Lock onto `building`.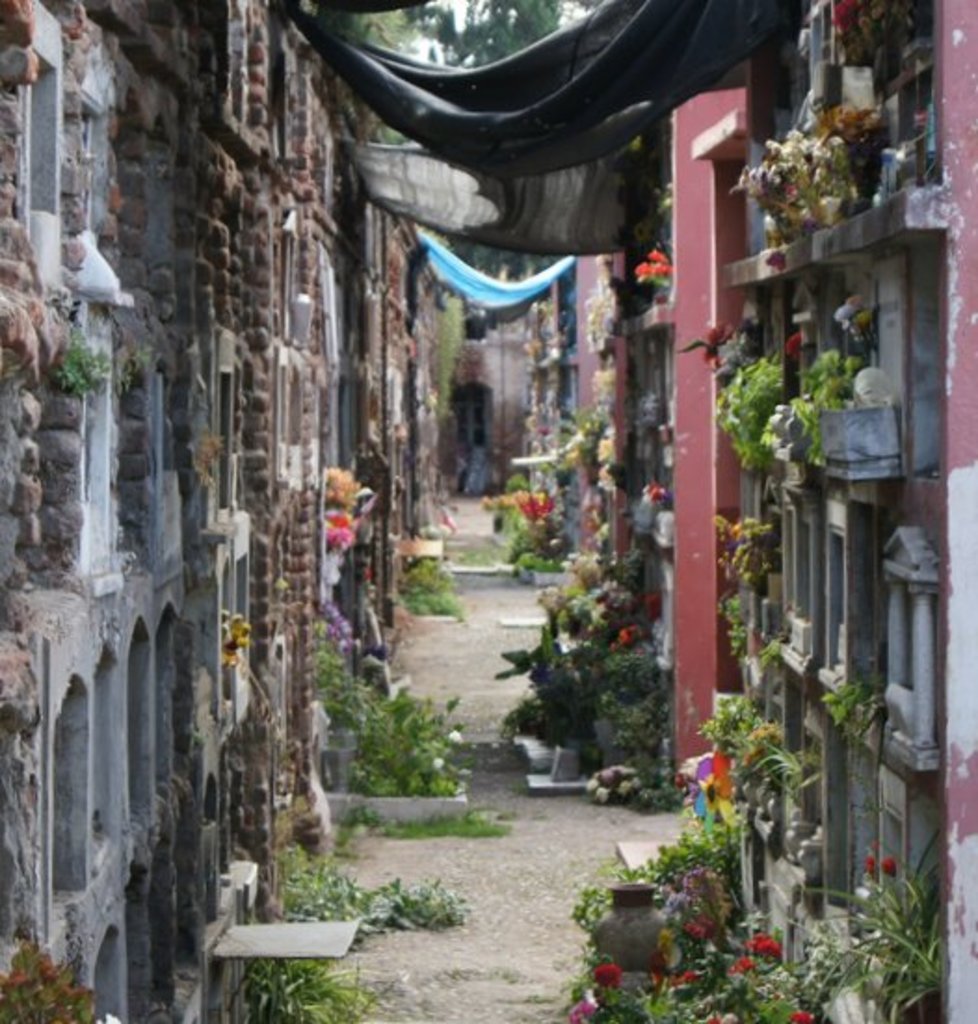
Locked: bbox=(671, 0, 976, 1022).
